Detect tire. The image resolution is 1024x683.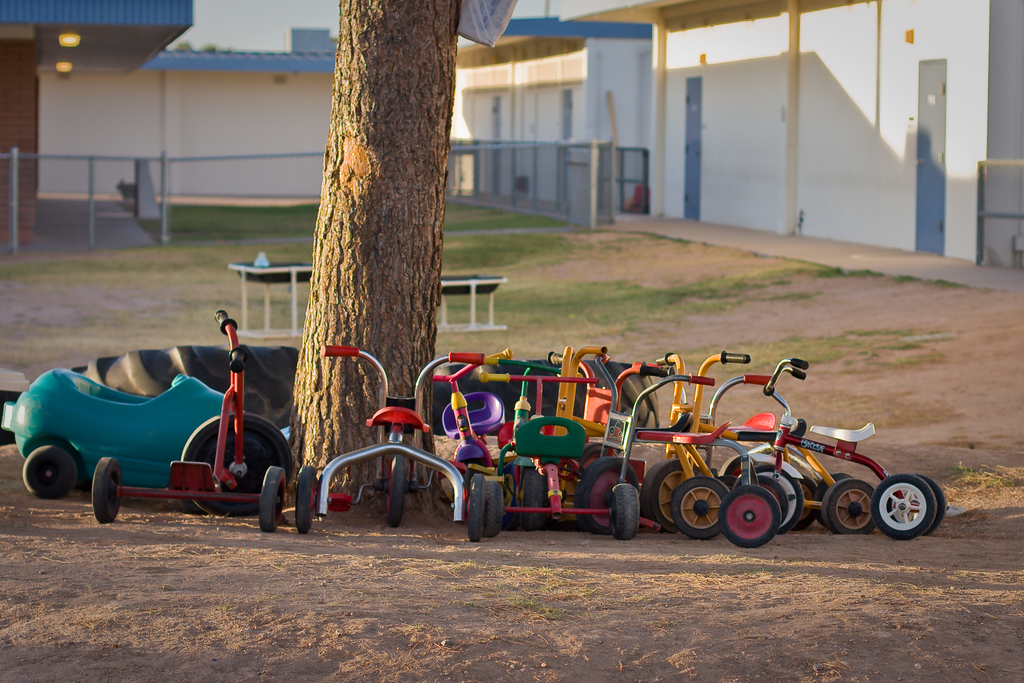
(left=742, top=457, right=808, bottom=537).
